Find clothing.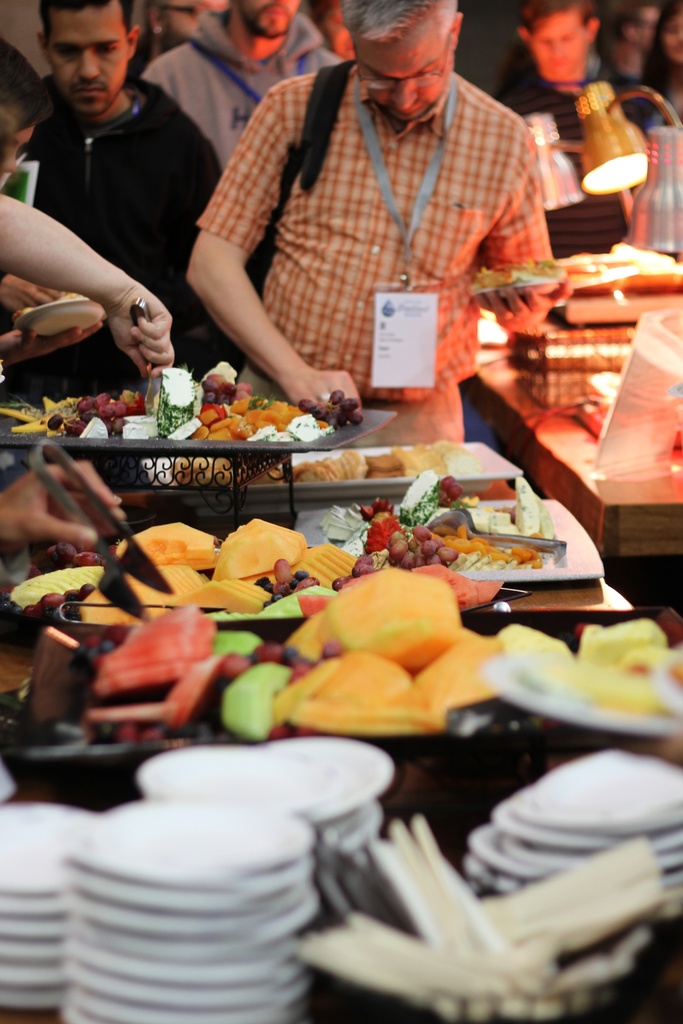
[466,29,641,255].
